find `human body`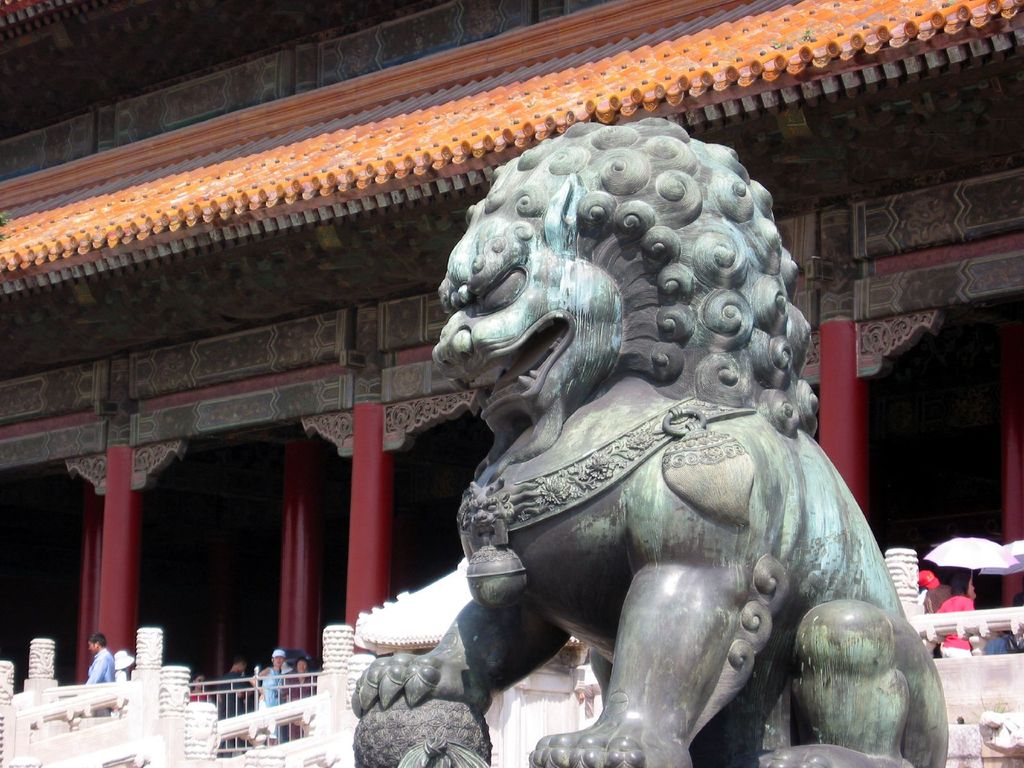
BBox(285, 654, 316, 740)
